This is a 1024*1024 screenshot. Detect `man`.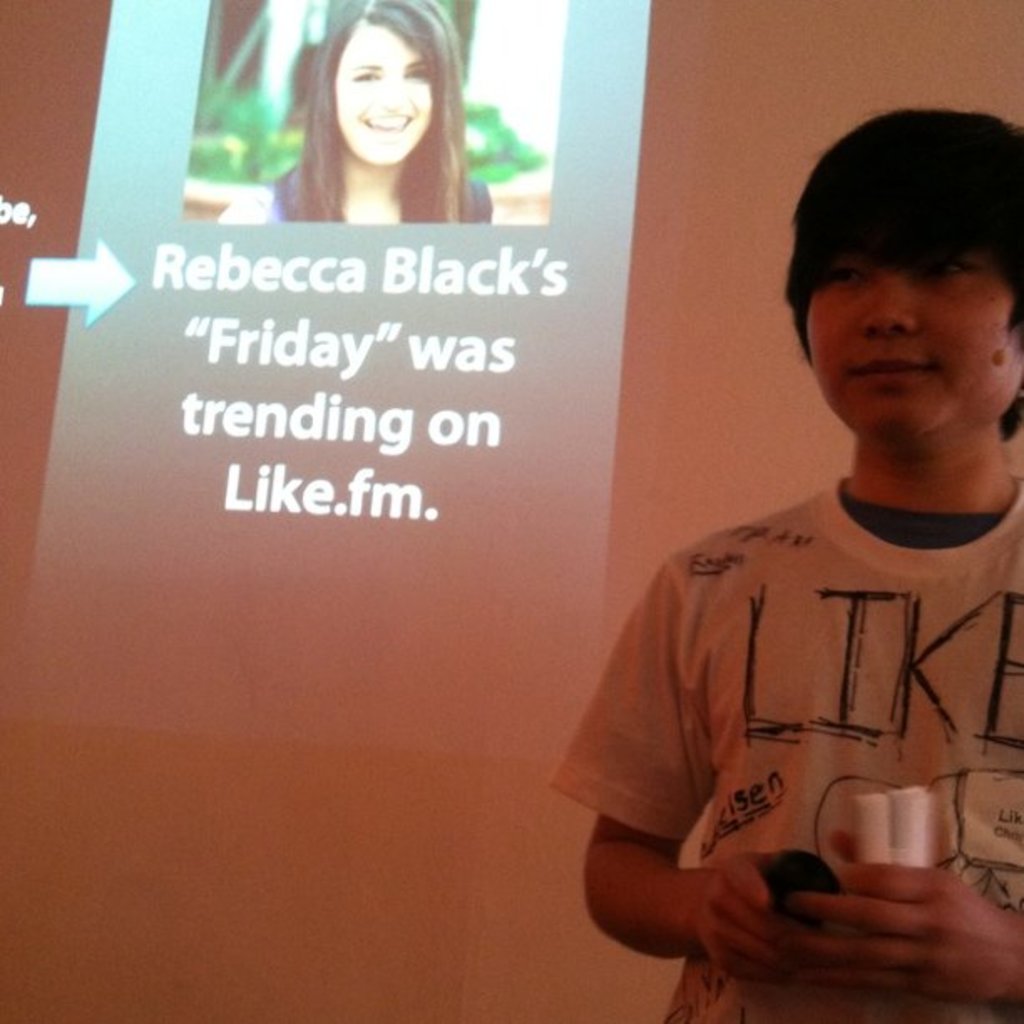
{"left": 572, "top": 141, "right": 1023, "bottom": 1009}.
